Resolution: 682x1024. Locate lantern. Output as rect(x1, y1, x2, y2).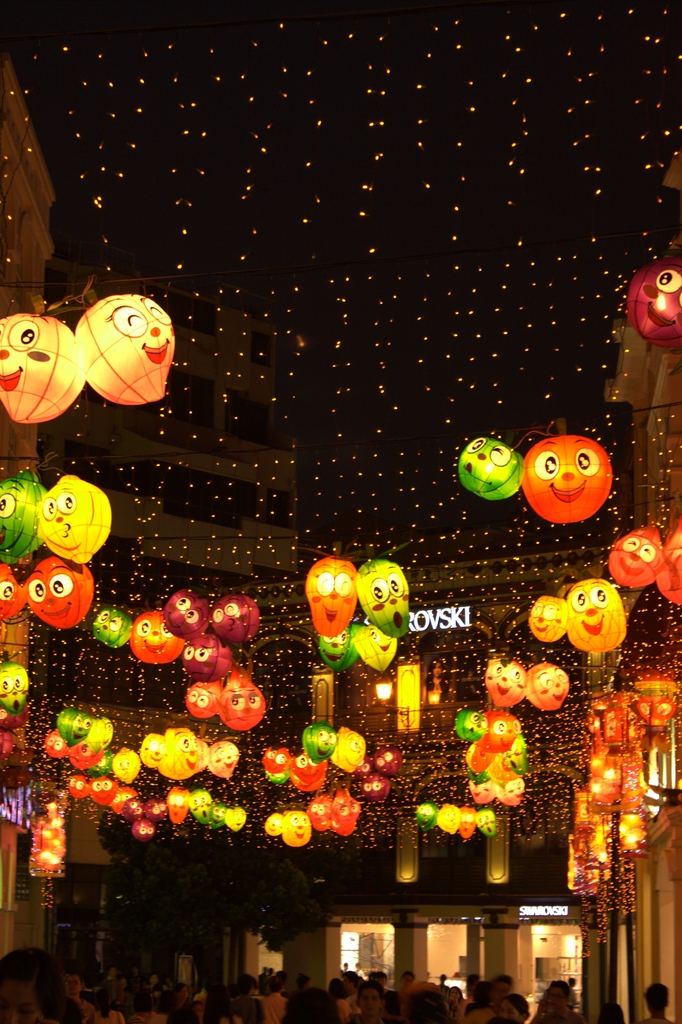
rect(0, 646, 29, 716).
